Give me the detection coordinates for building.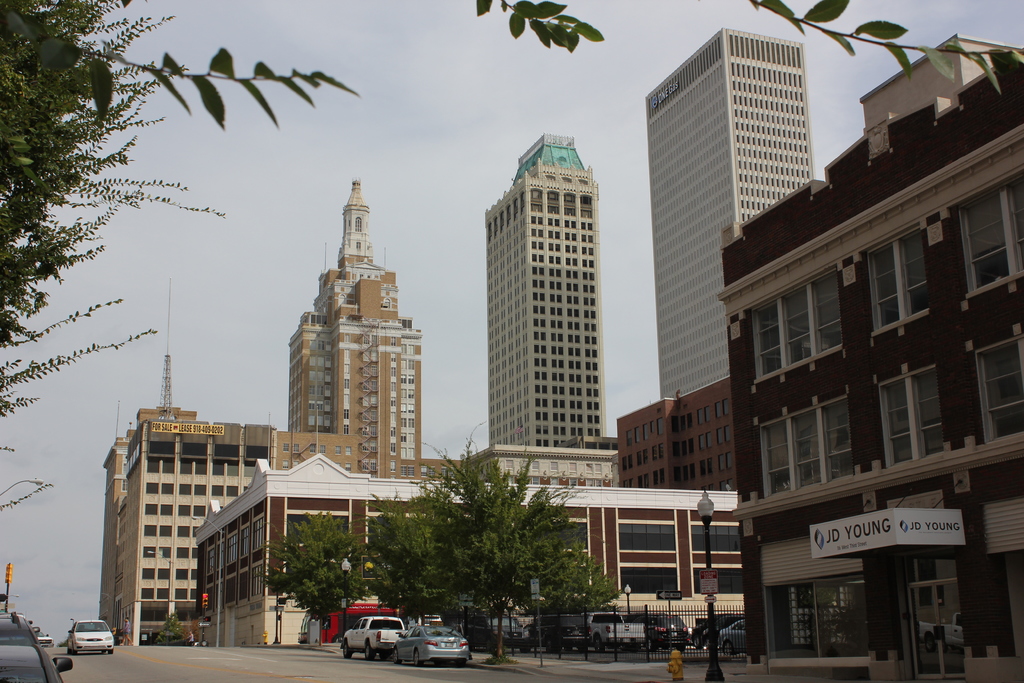
(616, 375, 740, 492).
